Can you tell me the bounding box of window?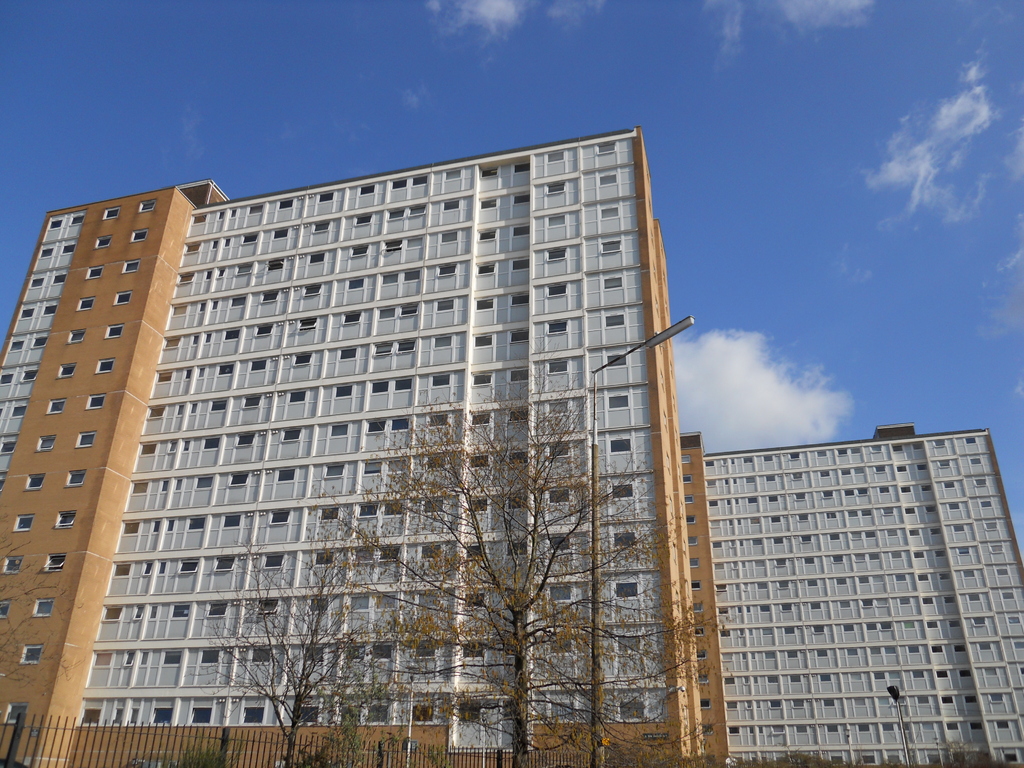
550 490 570 502.
